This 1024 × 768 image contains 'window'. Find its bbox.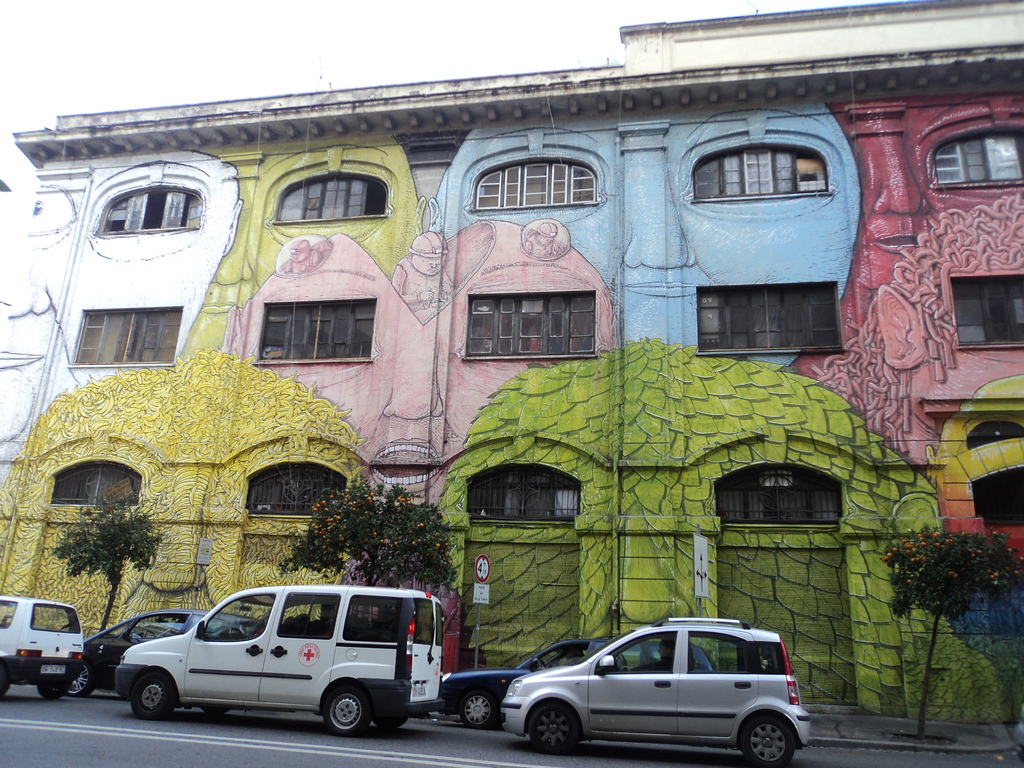
(x1=689, y1=635, x2=747, y2=671).
